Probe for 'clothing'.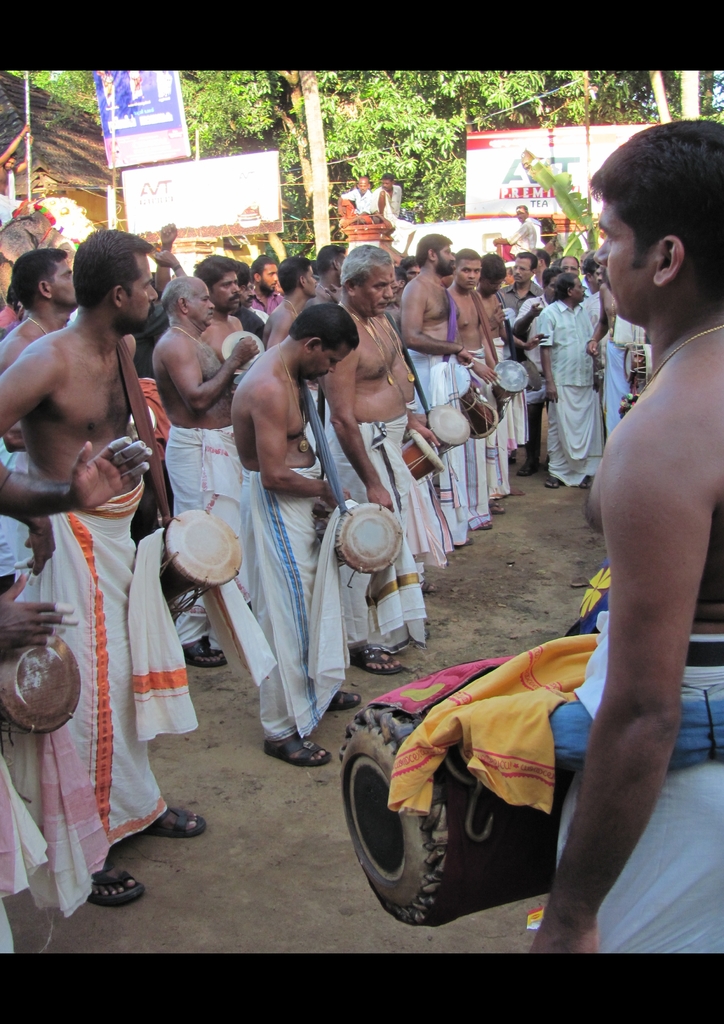
Probe result: bbox=(560, 614, 723, 953).
